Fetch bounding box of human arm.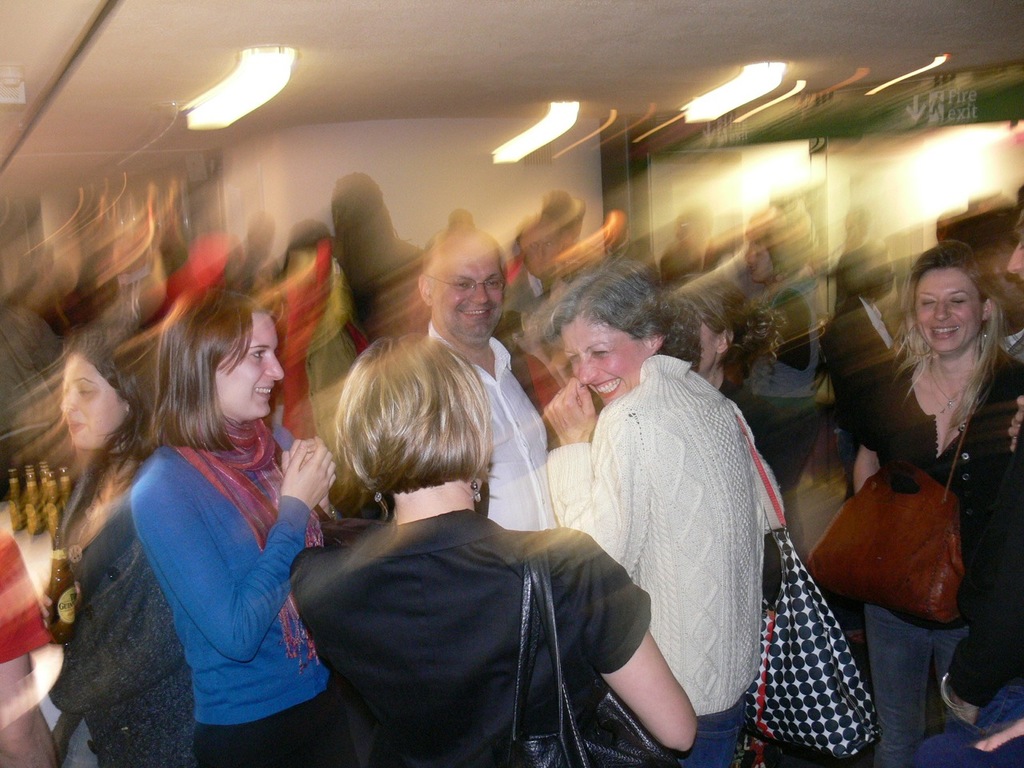
Bbox: select_region(127, 432, 342, 662).
